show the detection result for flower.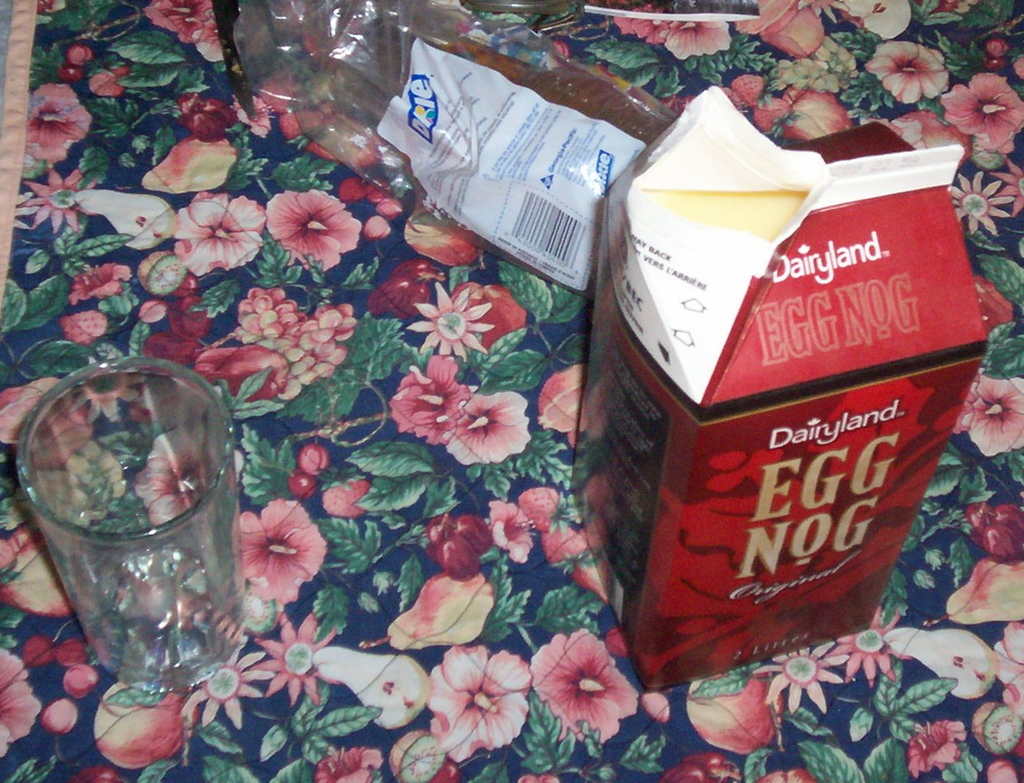
box=[753, 640, 844, 713].
